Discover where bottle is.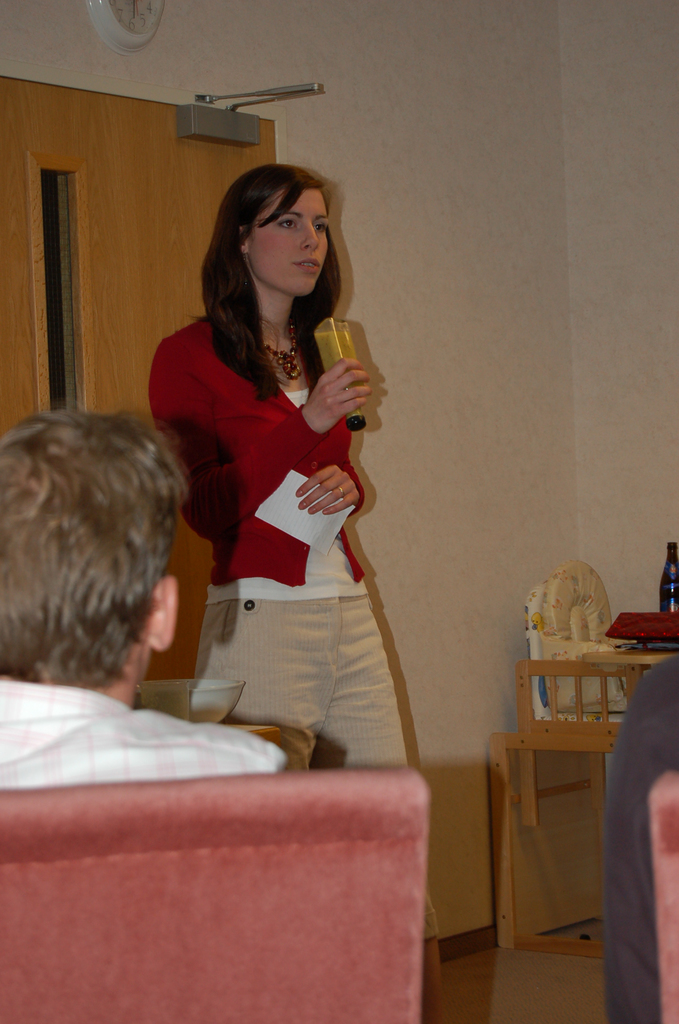
Discovered at box=[314, 319, 368, 428].
